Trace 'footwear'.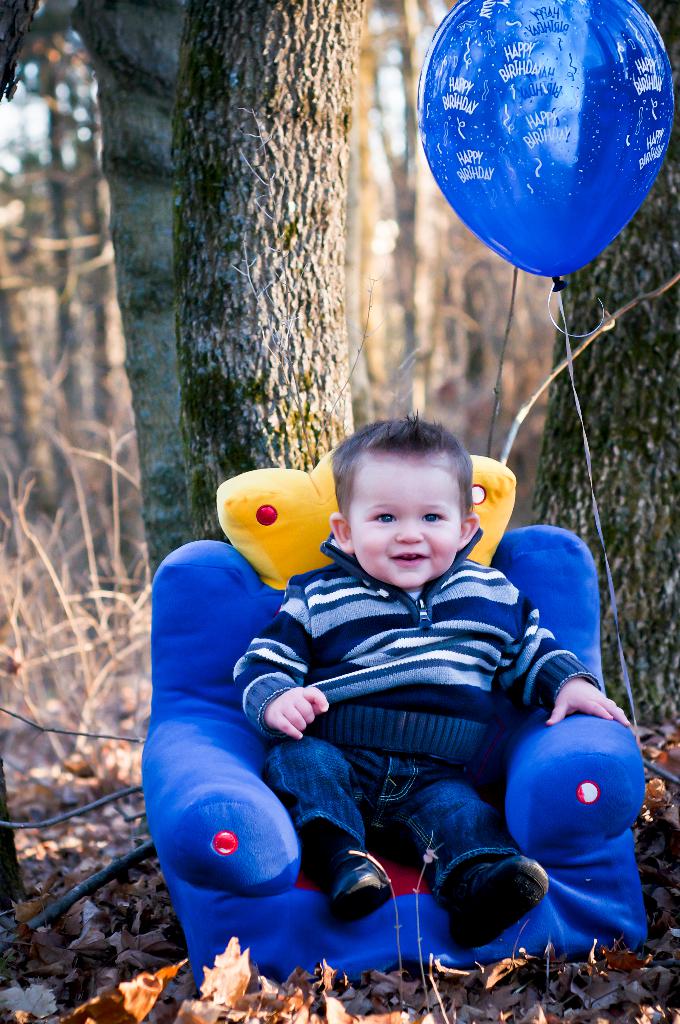
Traced to Rect(316, 833, 401, 921).
